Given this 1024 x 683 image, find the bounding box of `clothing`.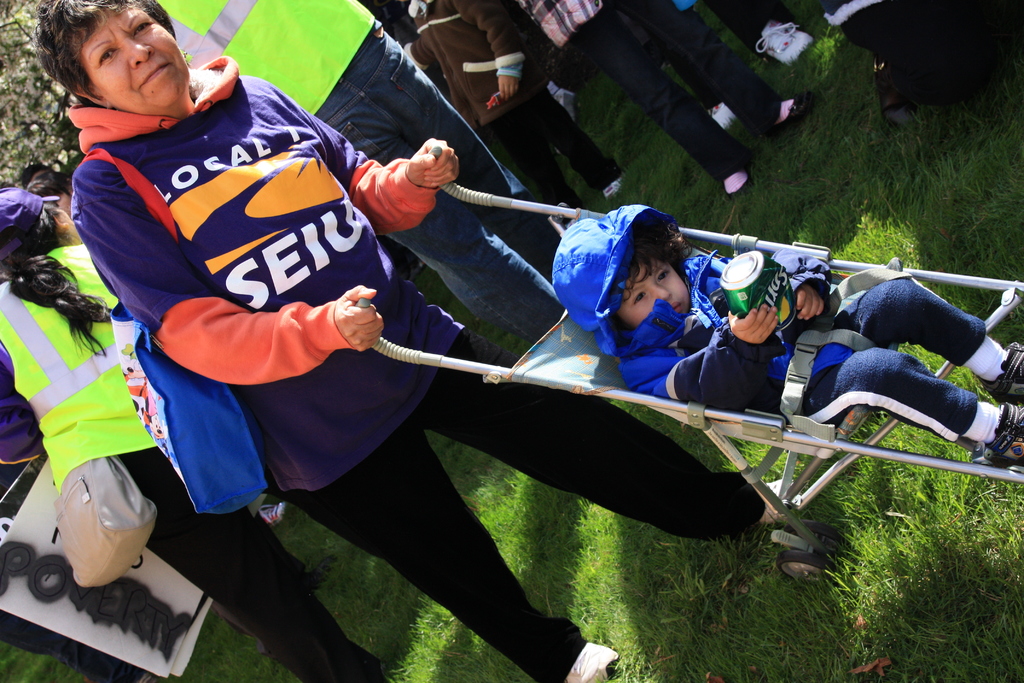
region(0, 248, 388, 682).
